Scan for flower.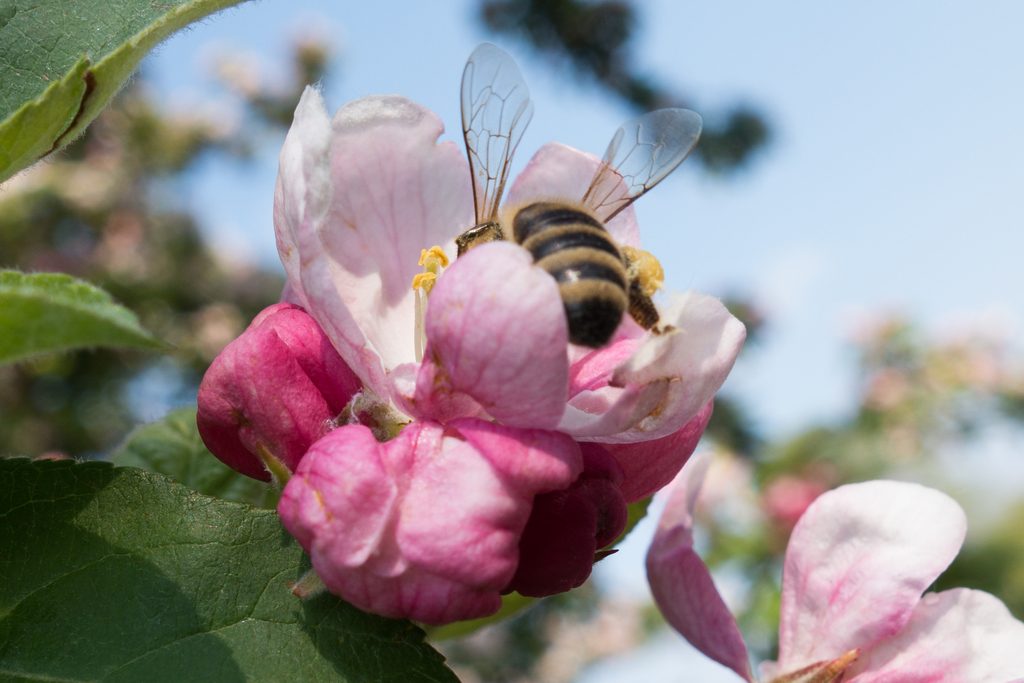
Scan result: locate(645, 457, 1020, 682).
